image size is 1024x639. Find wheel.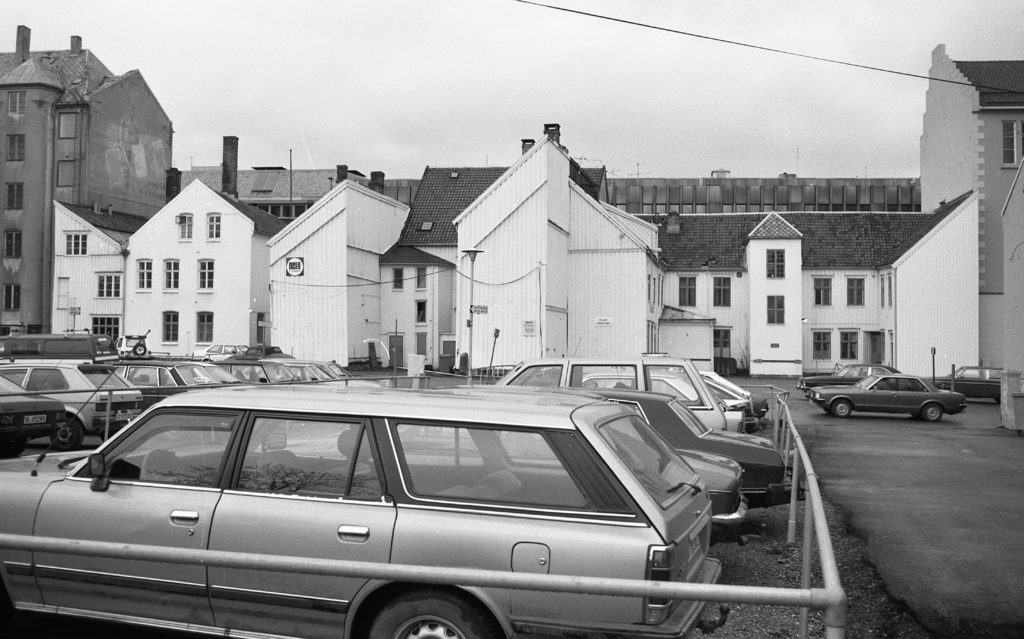
bbox=(98, 431, 119, 442).
